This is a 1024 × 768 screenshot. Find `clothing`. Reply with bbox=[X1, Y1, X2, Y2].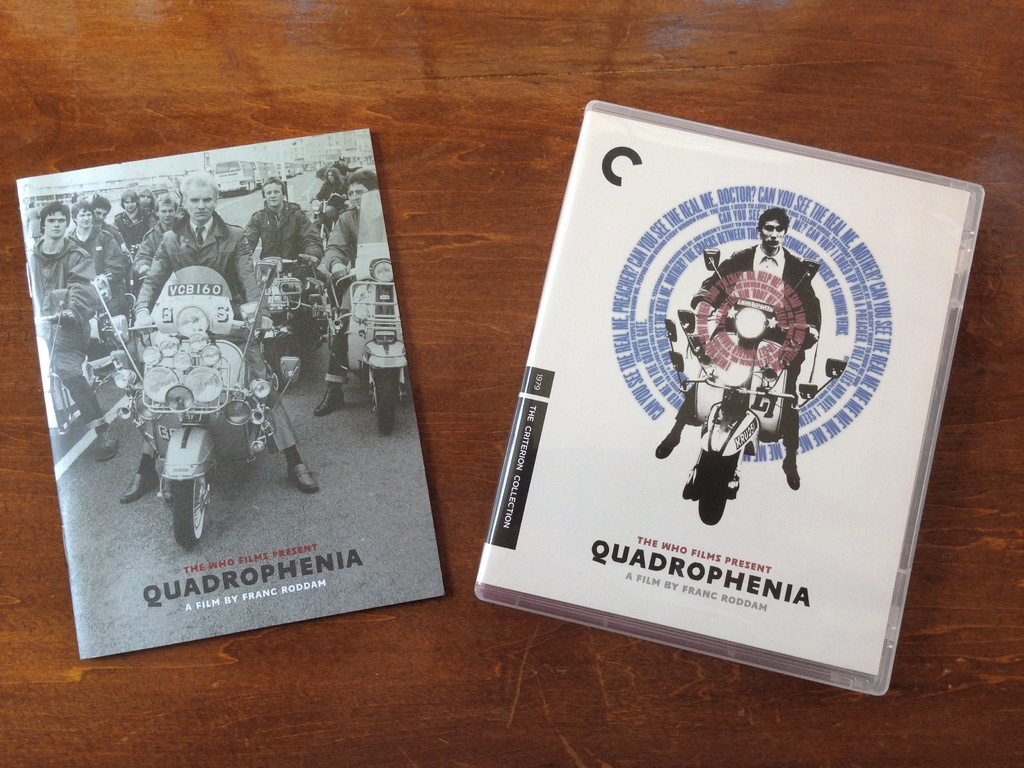
bbox=[684, 239, 825, 461].
